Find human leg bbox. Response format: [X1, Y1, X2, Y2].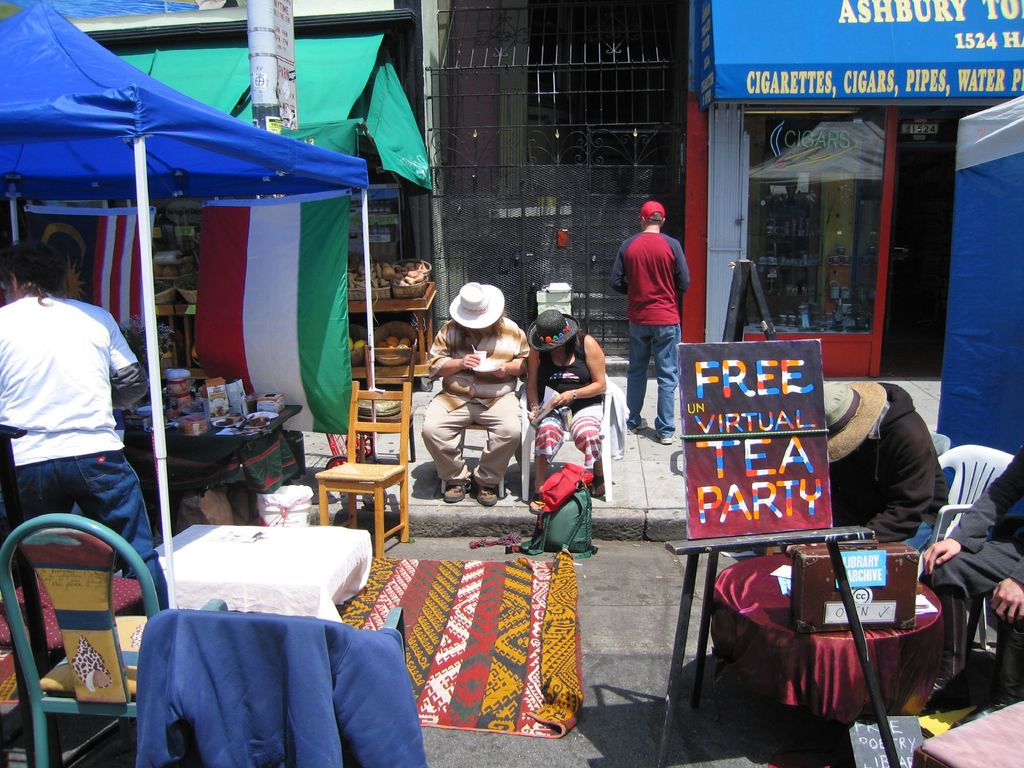
[624, 314, 650, 436].
